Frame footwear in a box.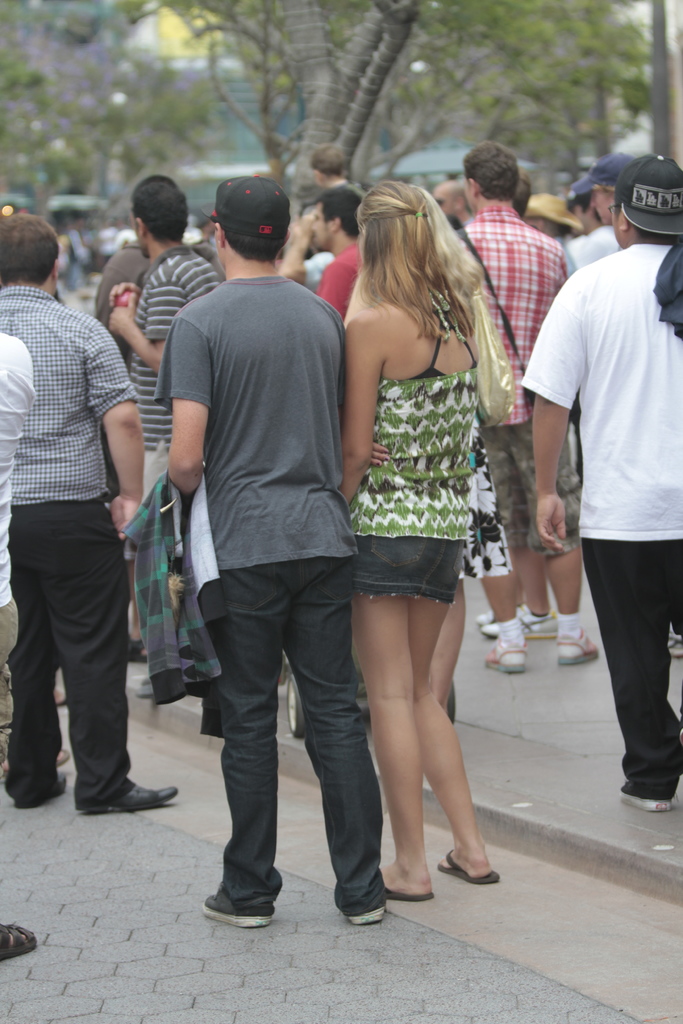
select_region(662, 634, 682, 657).
